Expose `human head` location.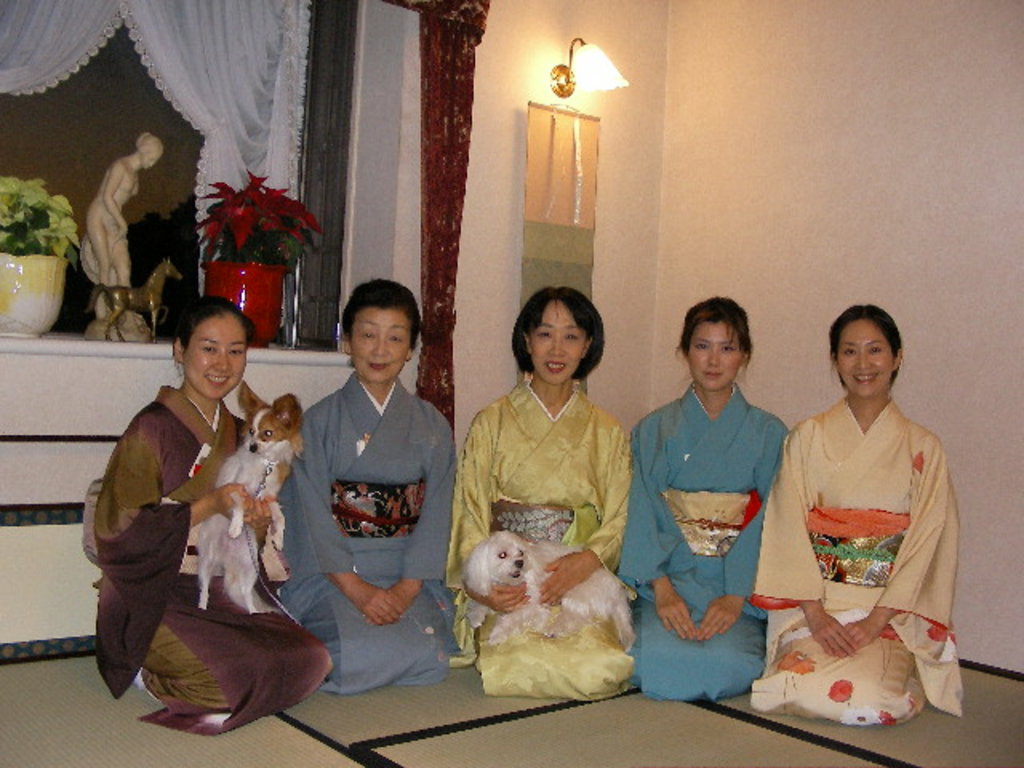
Exposed at rect(133, 133, 171, 173).
